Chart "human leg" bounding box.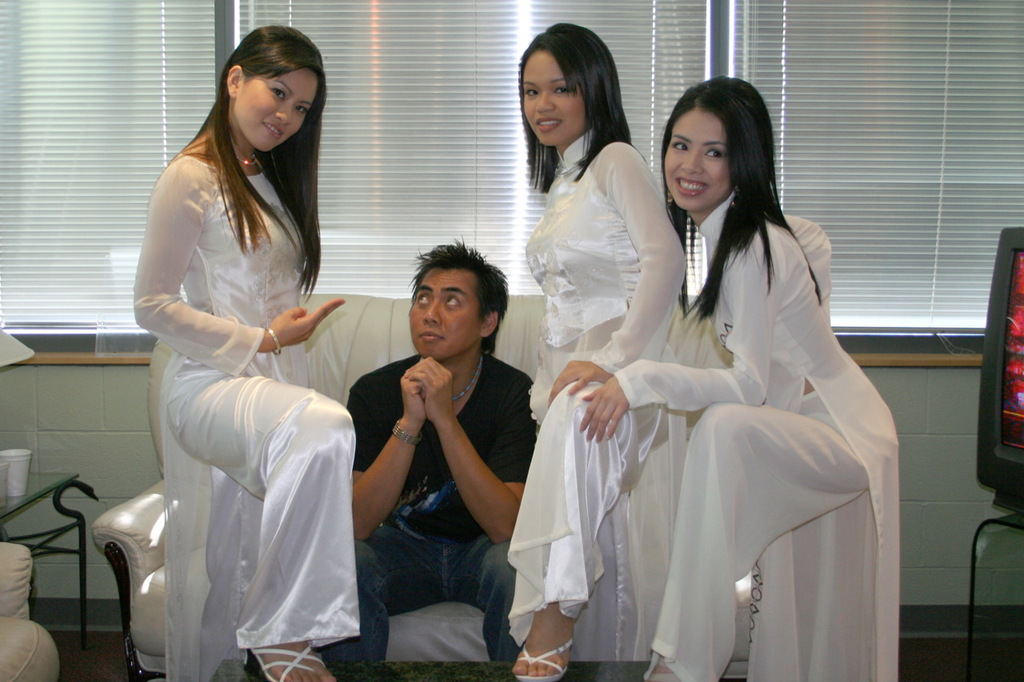
Charted: detection(146, 367, 357, 681).
